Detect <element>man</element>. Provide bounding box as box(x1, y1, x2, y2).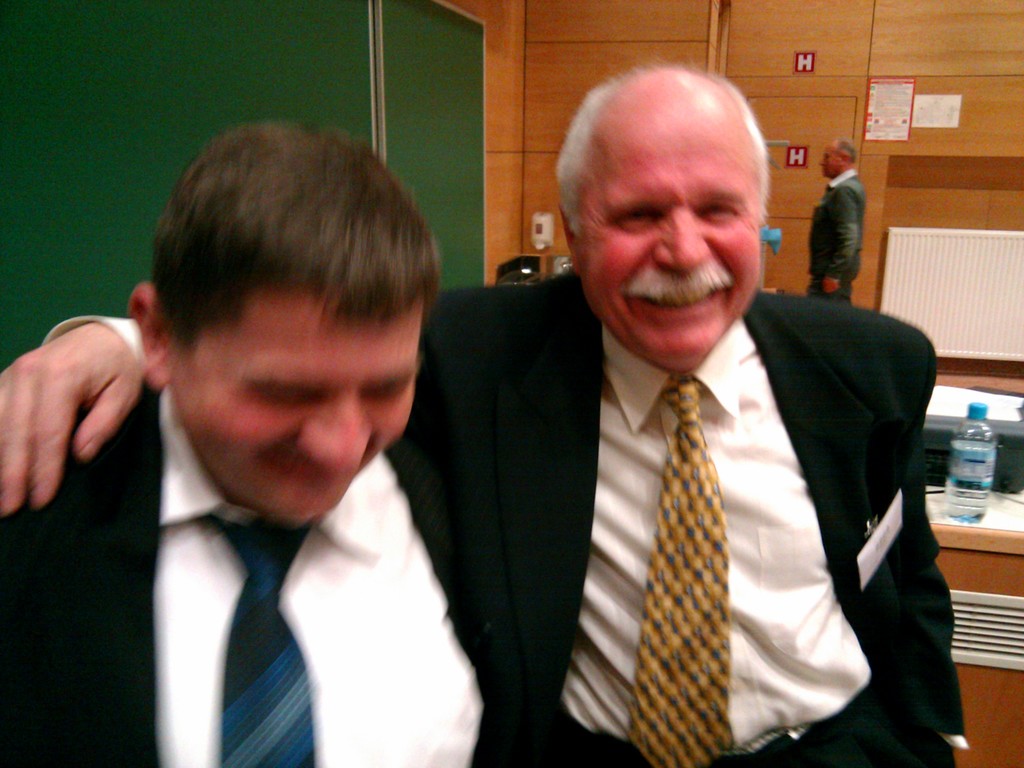
box(0, 60, 970, 767).
